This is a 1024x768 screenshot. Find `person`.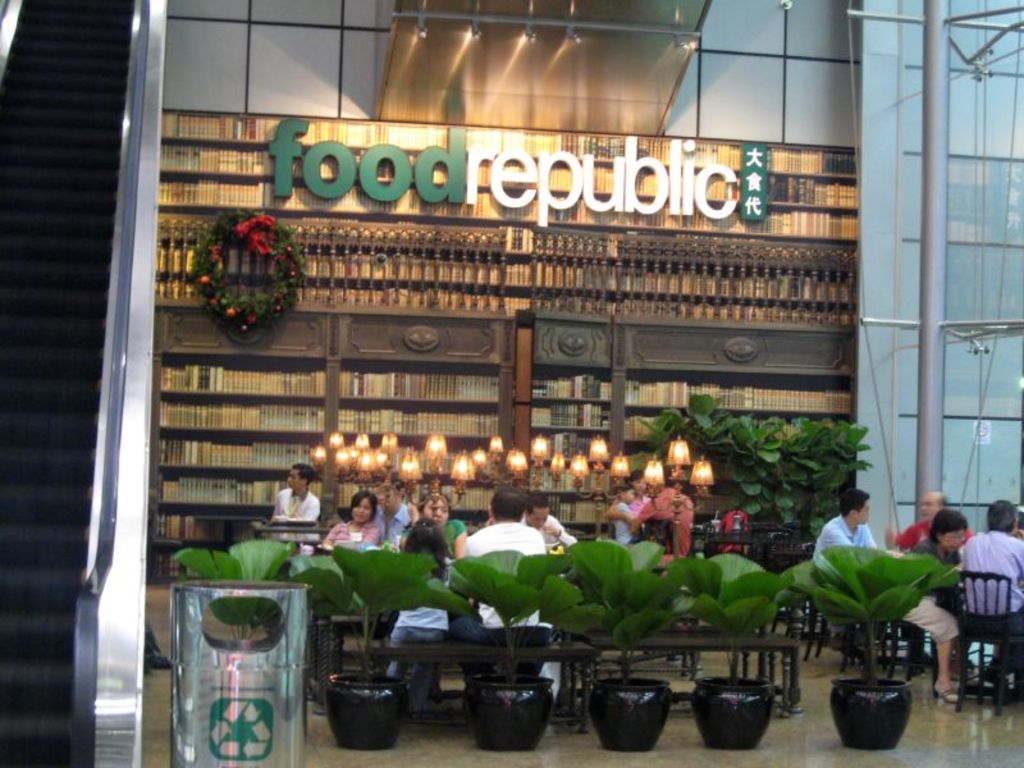
Bounding box: (385, 516, 457, 685).
